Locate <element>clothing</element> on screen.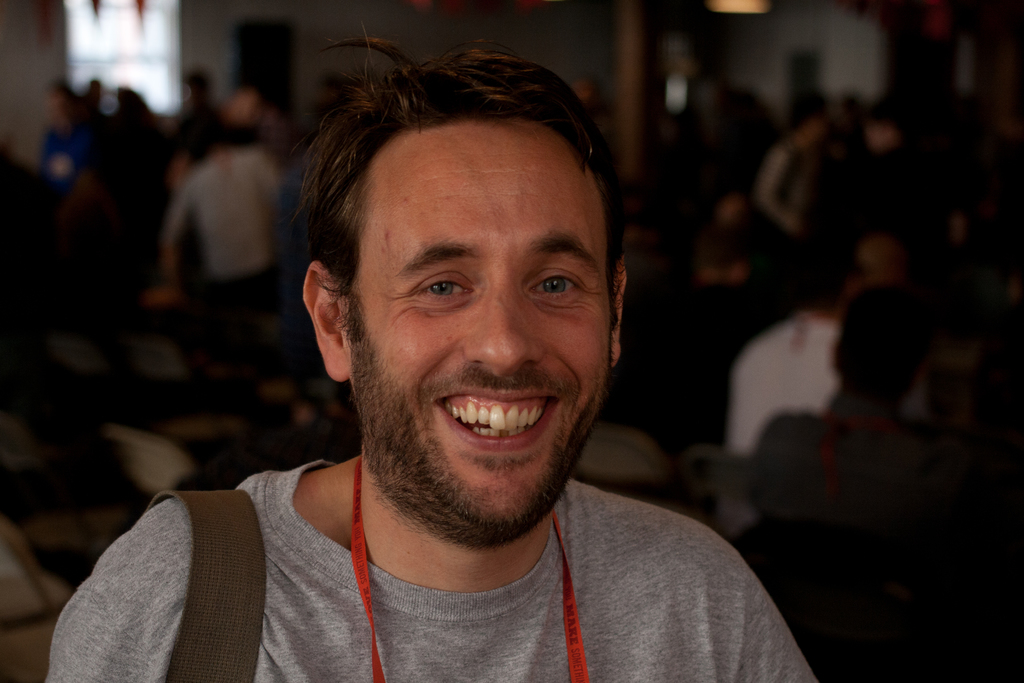
On screen at locate(161, 145, 287, 293).
